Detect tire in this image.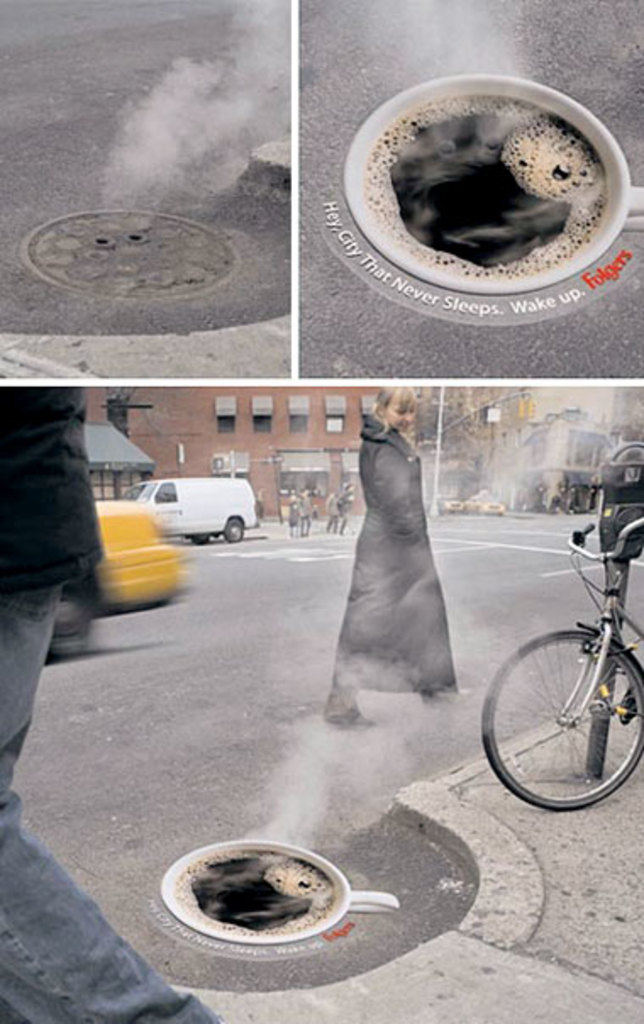
Detection: 186 534 210 546.
